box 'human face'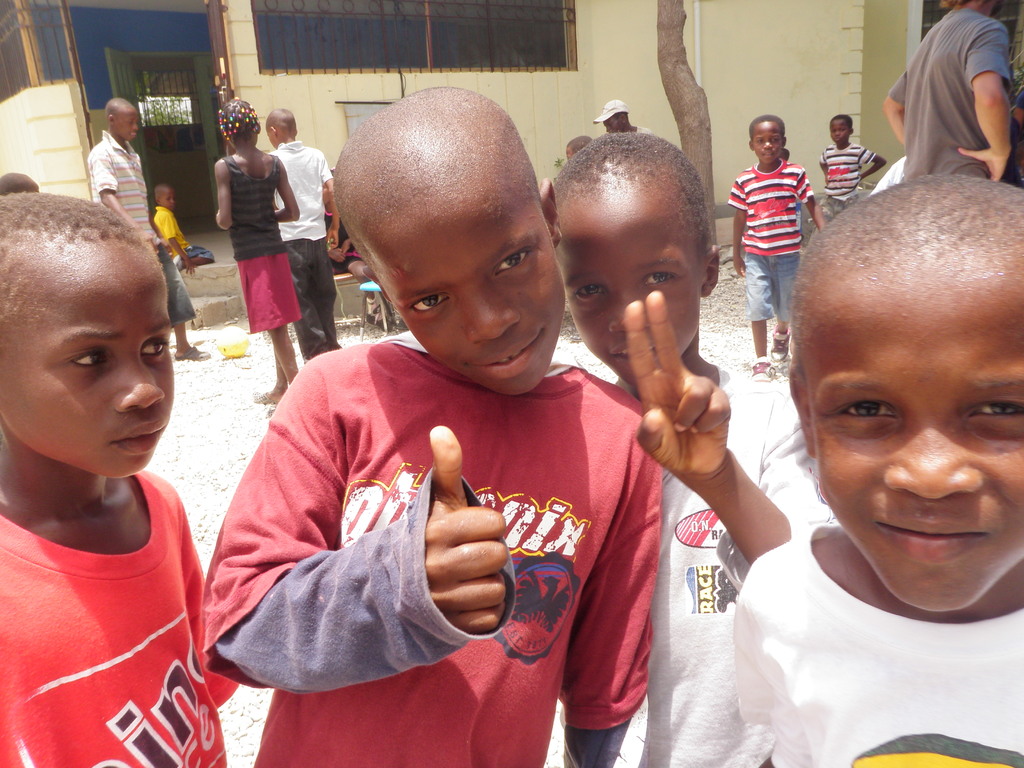
{"left": 112, "top": 109, "right": 137, "bottom": 138}
